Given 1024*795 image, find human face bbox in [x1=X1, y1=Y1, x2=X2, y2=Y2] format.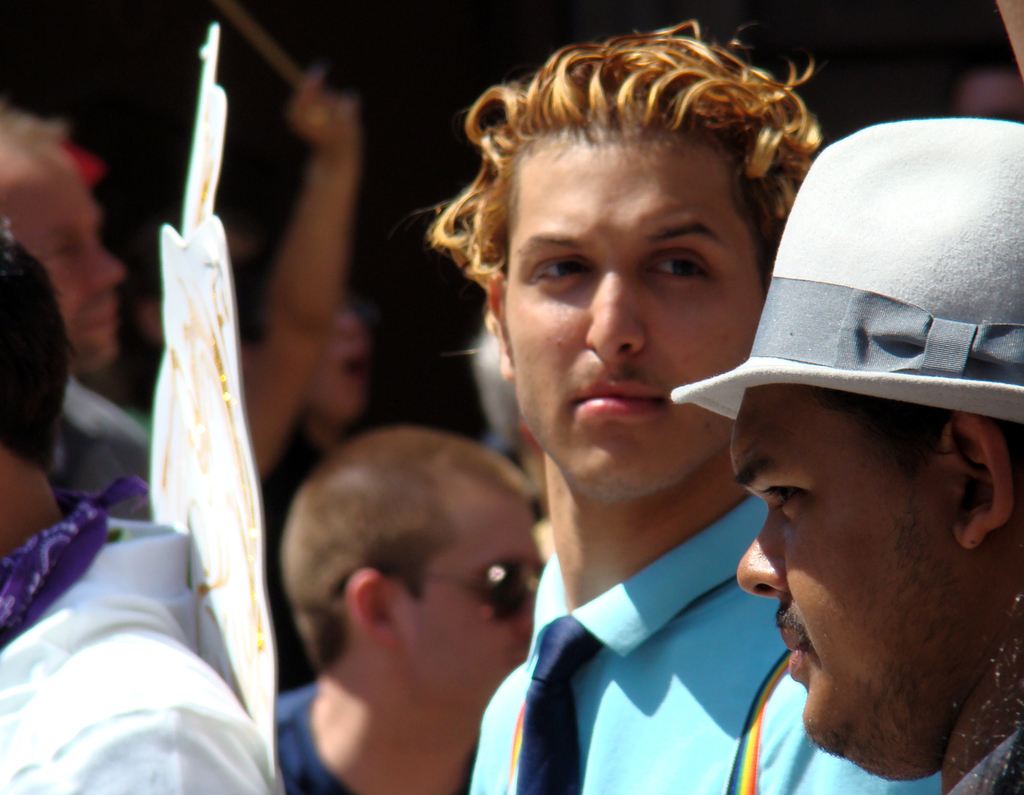
[x1=408, y1=518, x2=533, y2=704].
